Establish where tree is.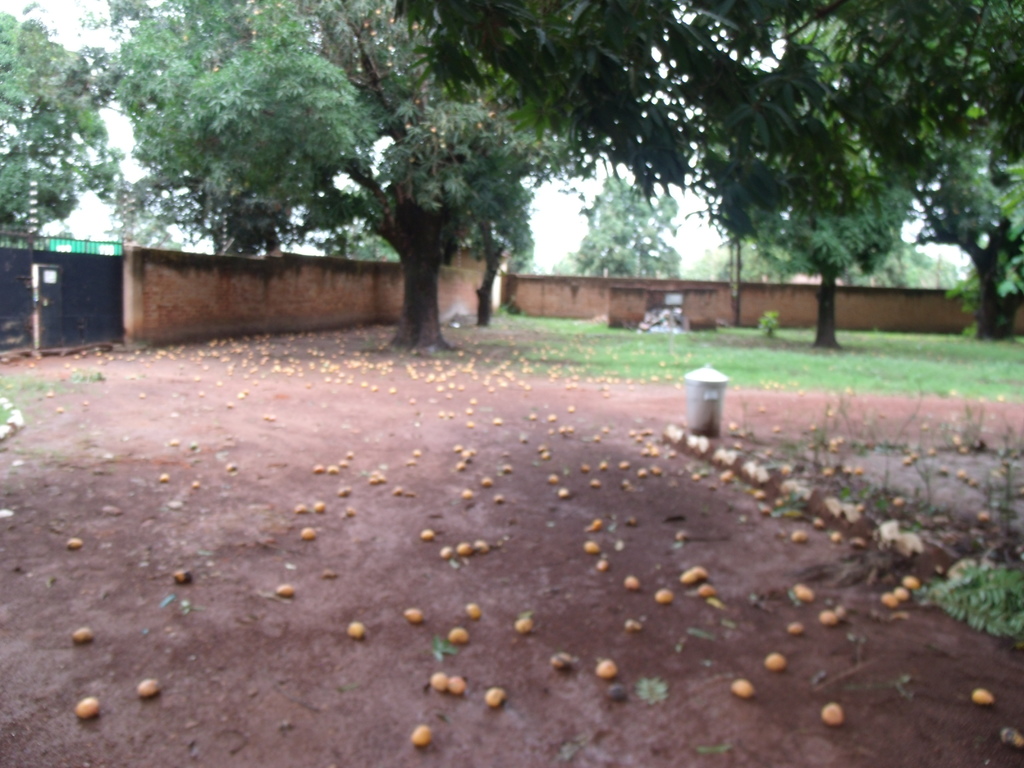
Established at (x1=550, y1=172, x2=682, y2=279).
